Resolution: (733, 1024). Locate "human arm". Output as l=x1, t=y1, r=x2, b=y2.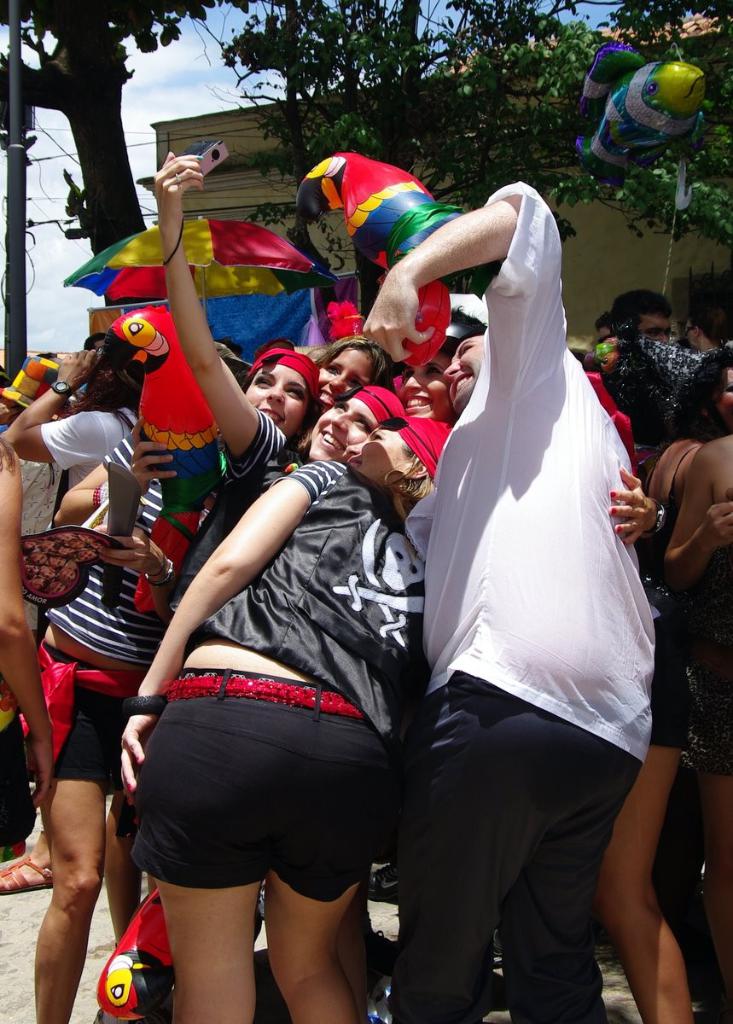
l=0, t=433, r=57, b=809.
